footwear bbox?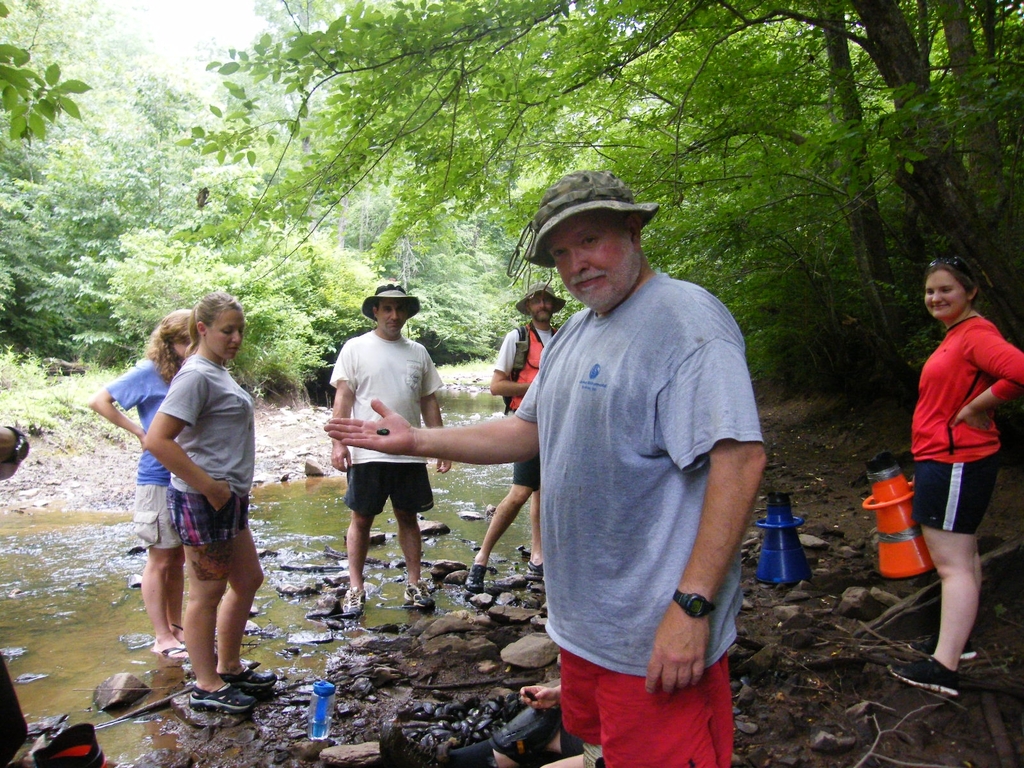
select_region(232, 662, 276, 688)
